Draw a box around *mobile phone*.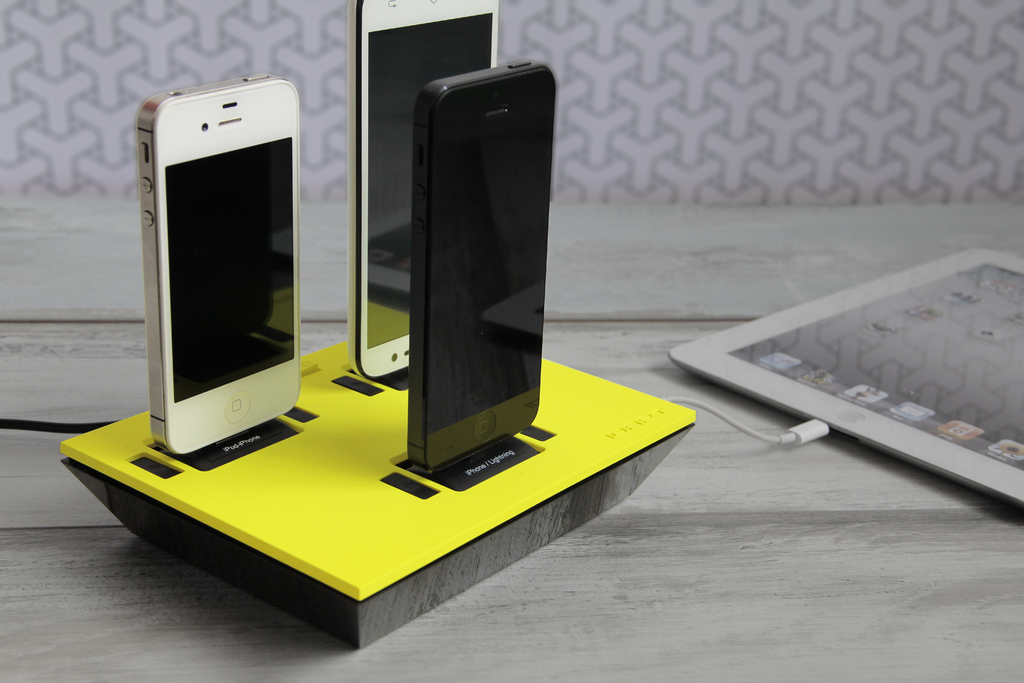
left=409, top=57, right=556, bottom=470.
